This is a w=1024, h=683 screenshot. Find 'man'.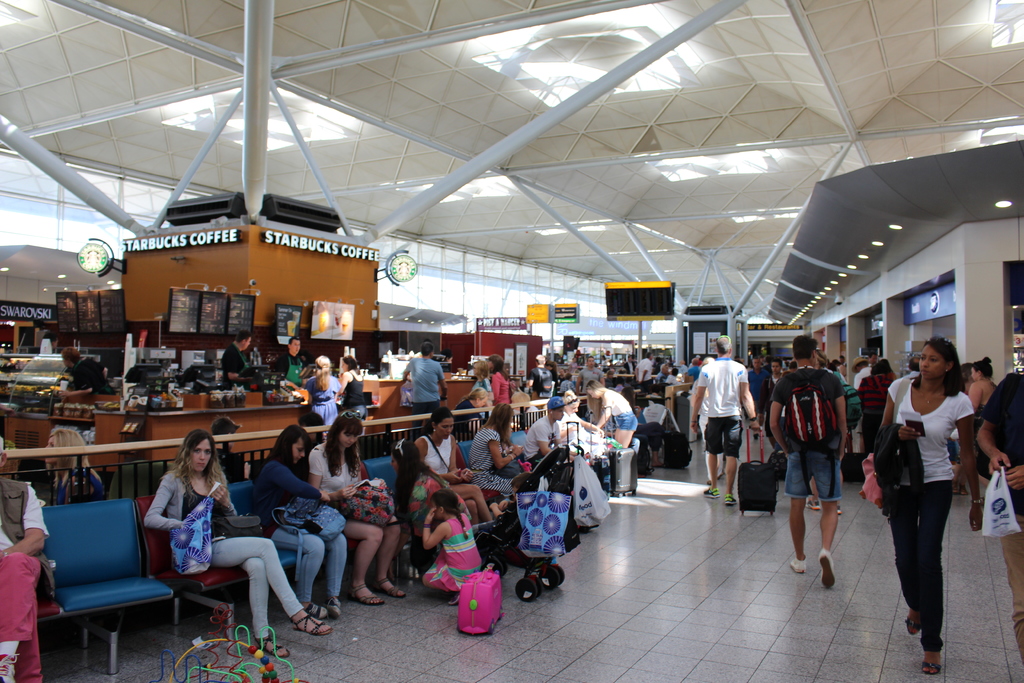
Bounding box: (524, 353, 557, 402).
